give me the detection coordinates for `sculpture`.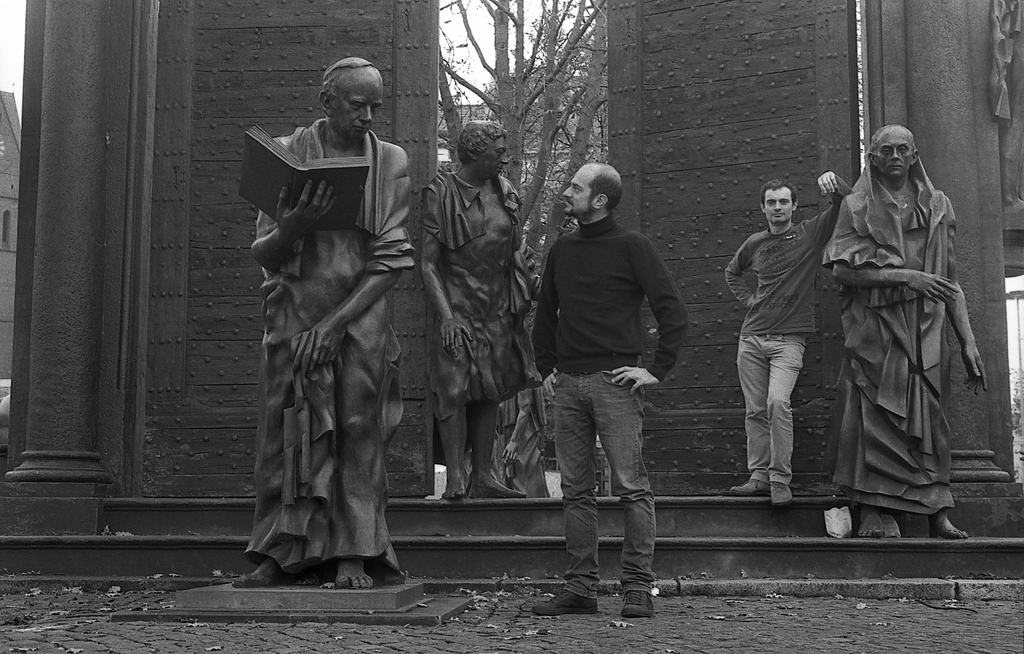
{"left": 415, "top": 118, "right": 554, "bottom": 499}.
